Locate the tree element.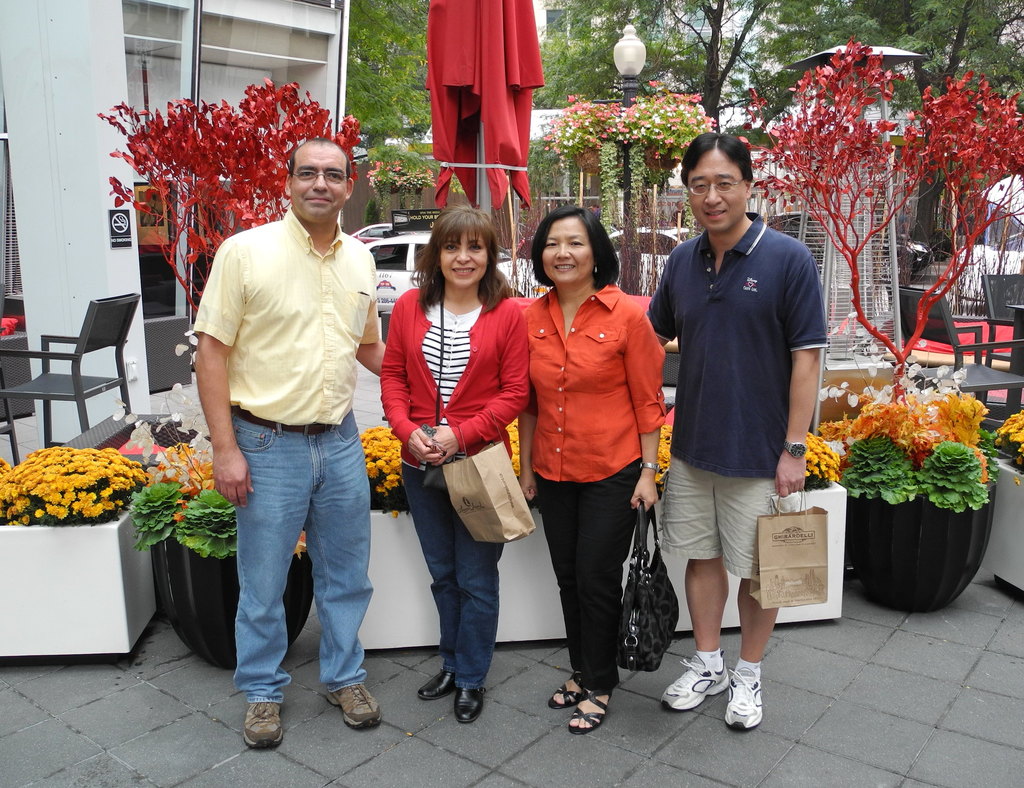
Element bbox: {"left": 524, "top": 0, "right": 766, "bottom": 195}.
